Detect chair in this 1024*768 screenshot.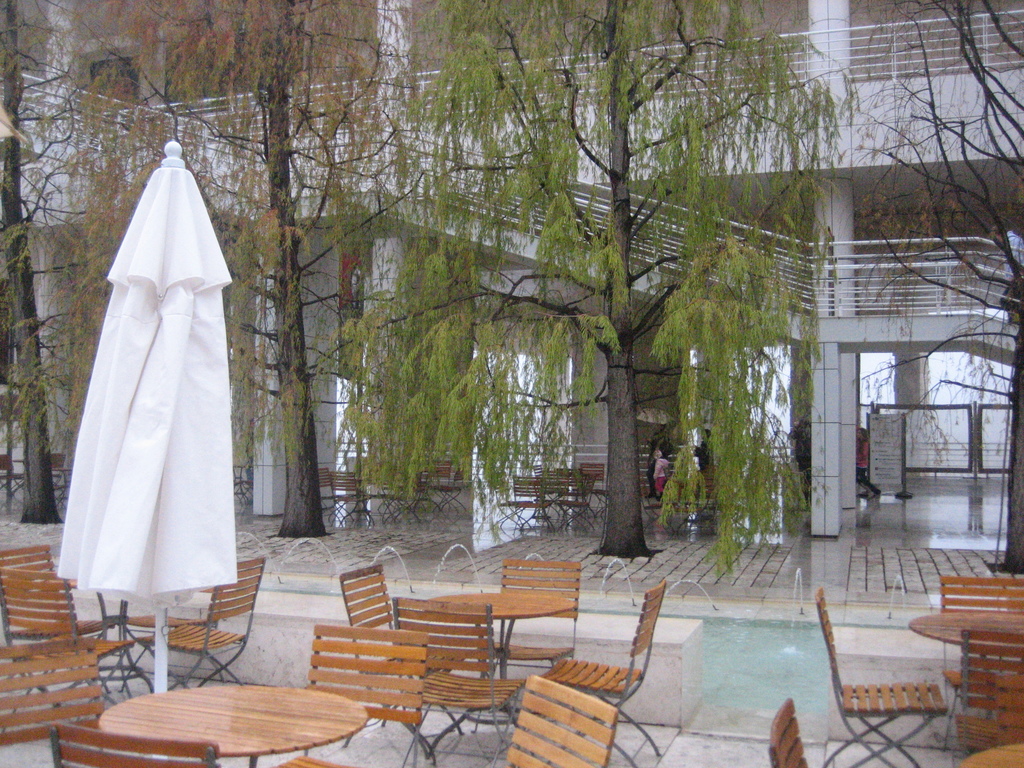
Detection: [388,593,532,767].
